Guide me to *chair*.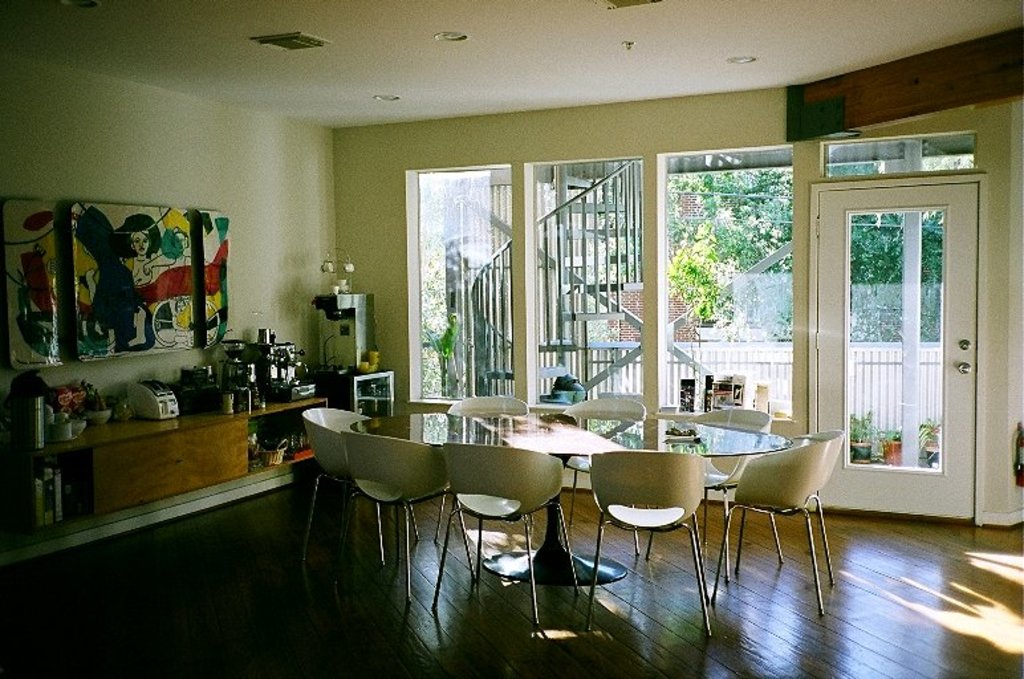
Guidance: [642,403,759,584].
